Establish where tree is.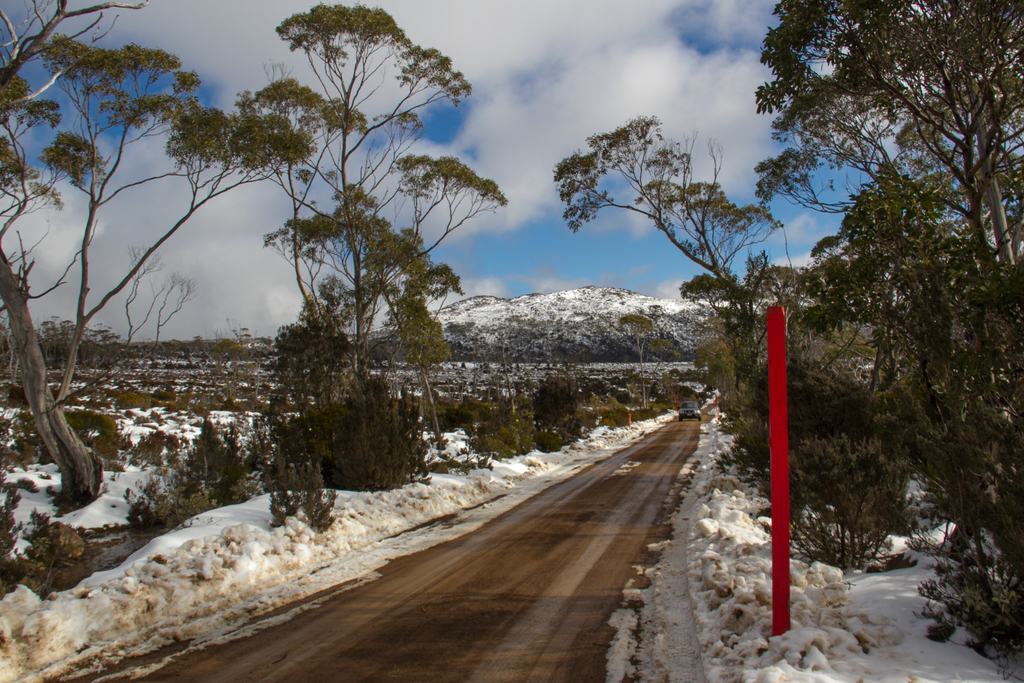
Established at BBox(619, 315, 676, 413).
